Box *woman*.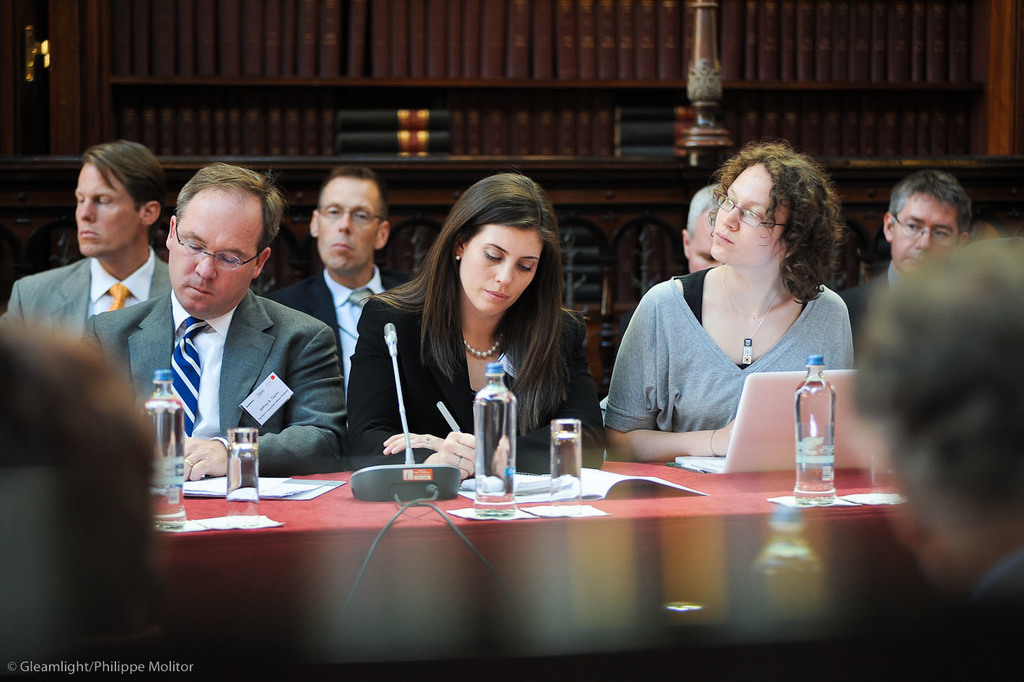
locate(347, 170, 610, 489).
